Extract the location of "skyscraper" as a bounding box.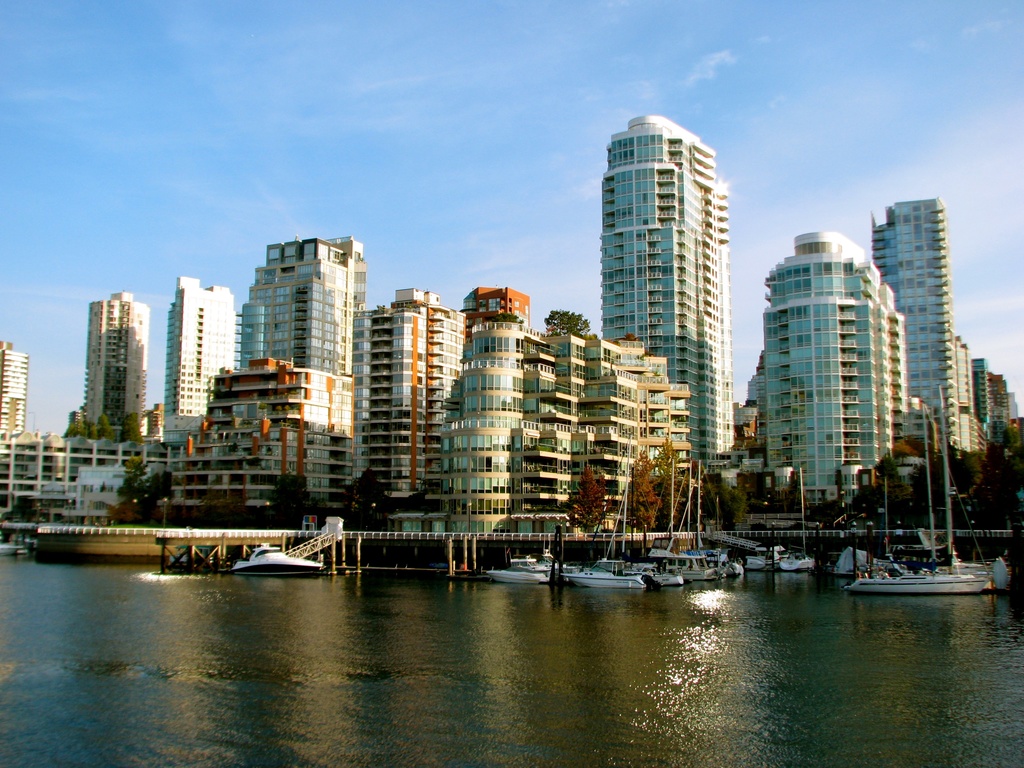
crop(732, 376, 757, 474).
